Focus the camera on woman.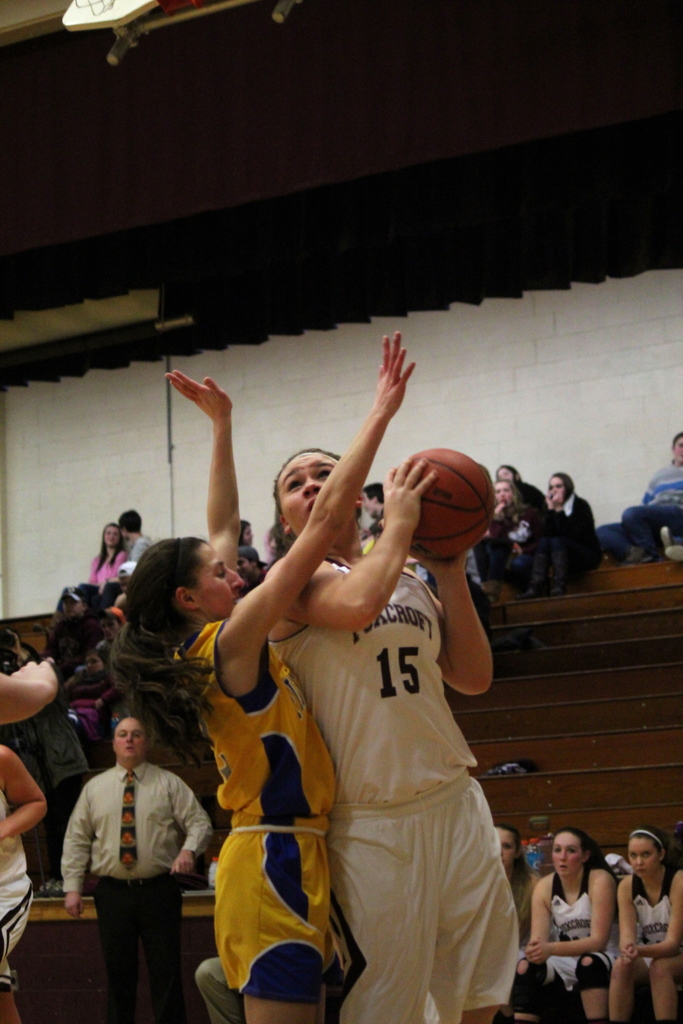
Focus region: locate(500, 824, 552, 933).
